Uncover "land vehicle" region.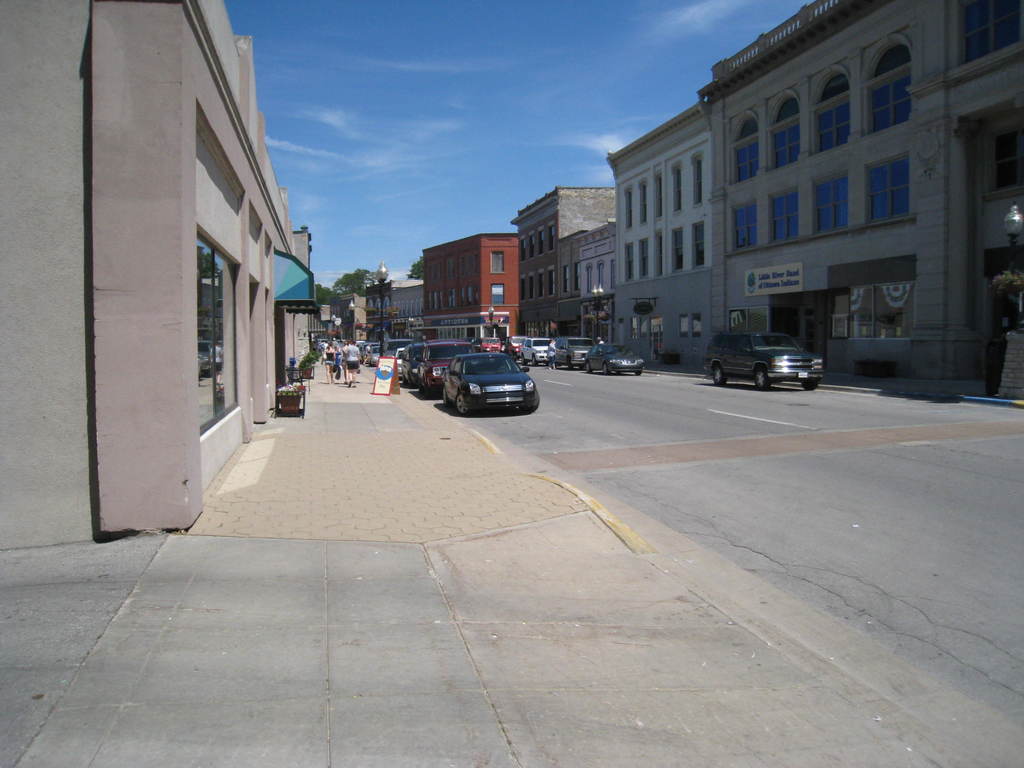
Uncovered: x1=391, y1=346, x2=404, y2=376.
